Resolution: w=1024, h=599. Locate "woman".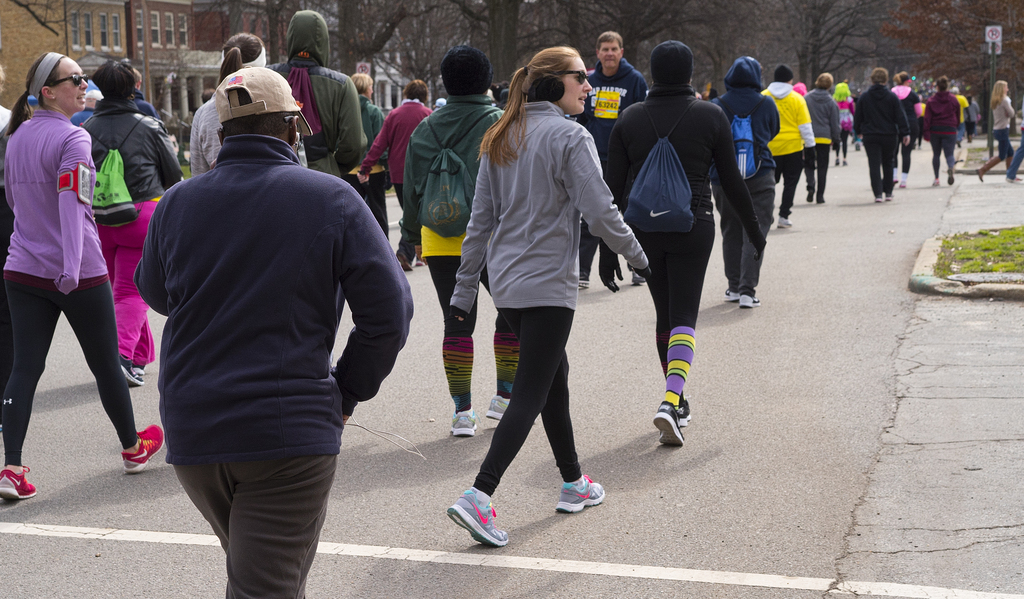
rect(891, 70, 923, 187).
